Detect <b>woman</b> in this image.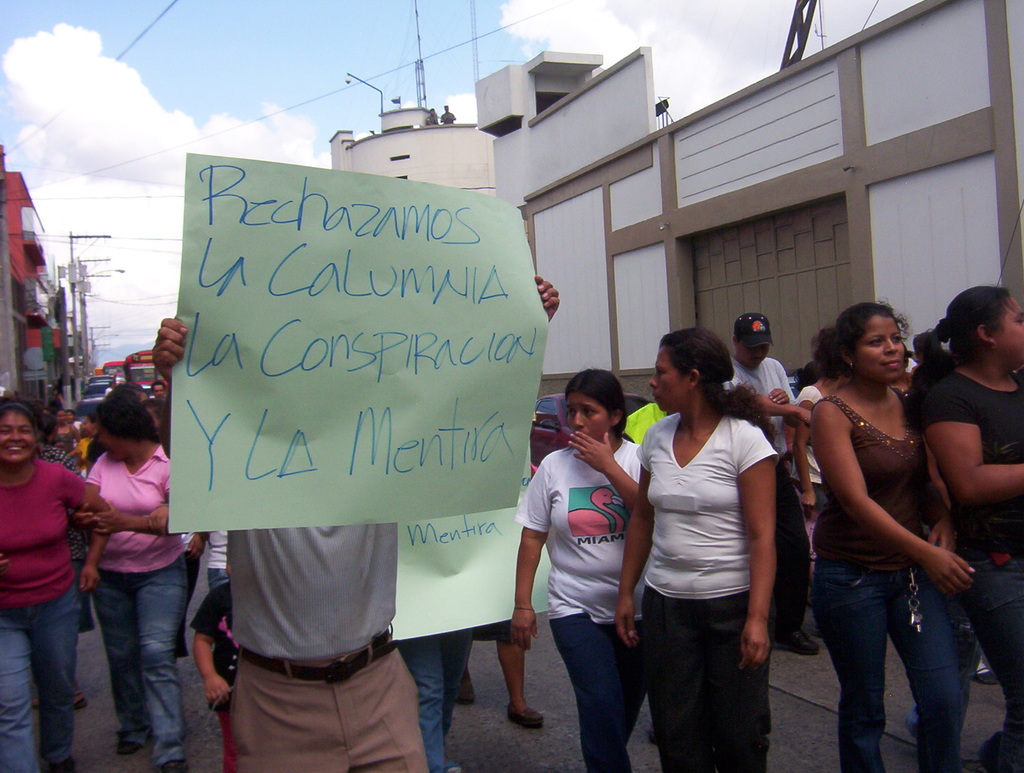
Detection: crop(511, 361, 644, 770).
